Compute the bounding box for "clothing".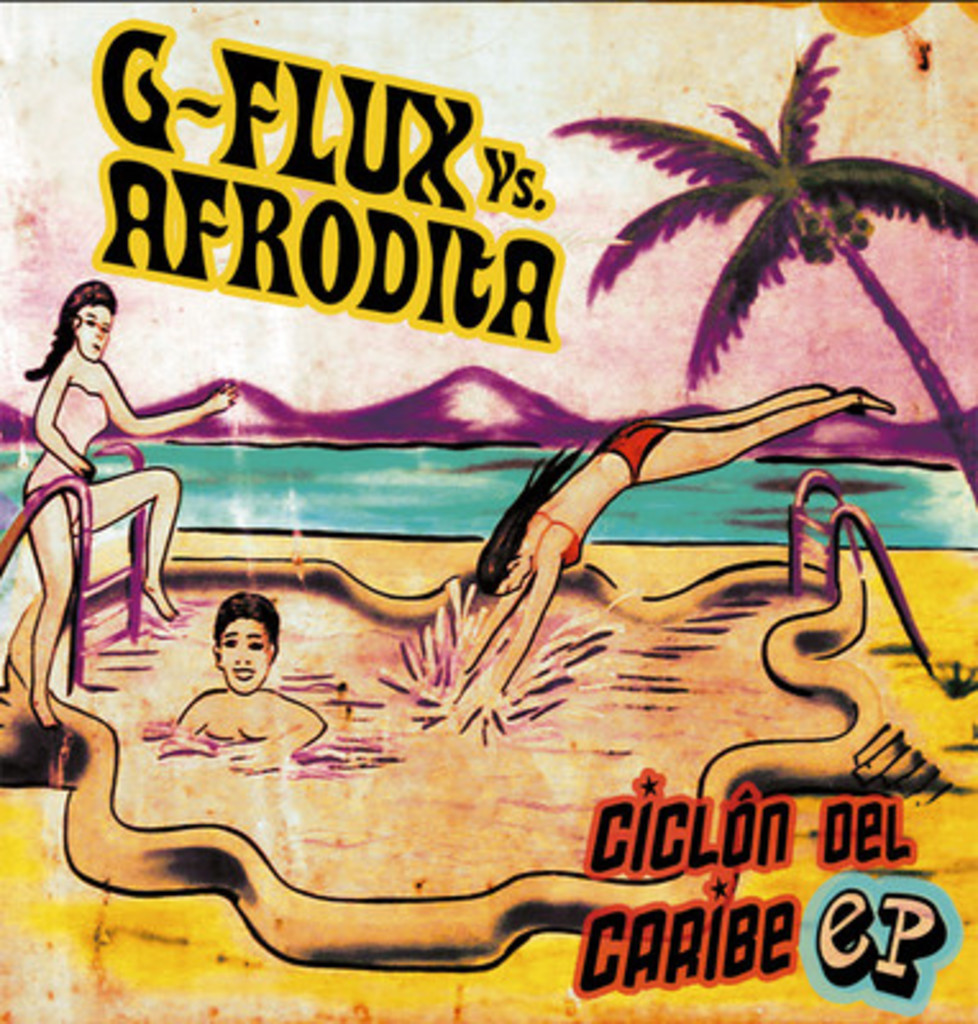
591/415/671/476.
